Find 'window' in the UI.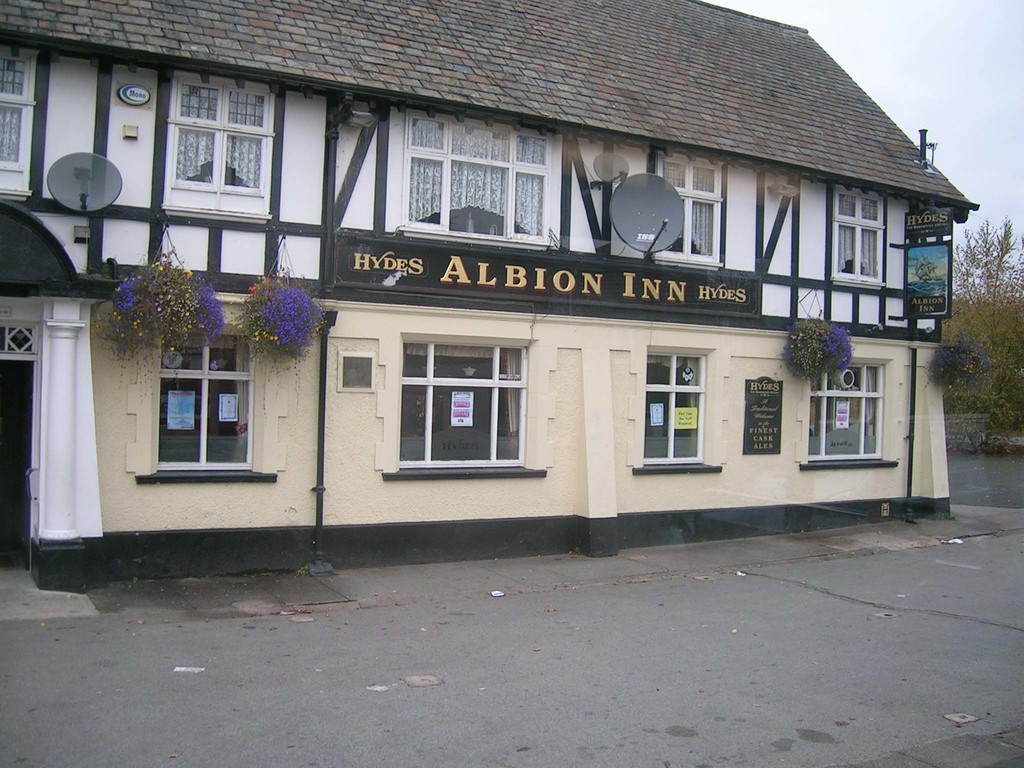
UI element at region(172, 78, 268, 196).
